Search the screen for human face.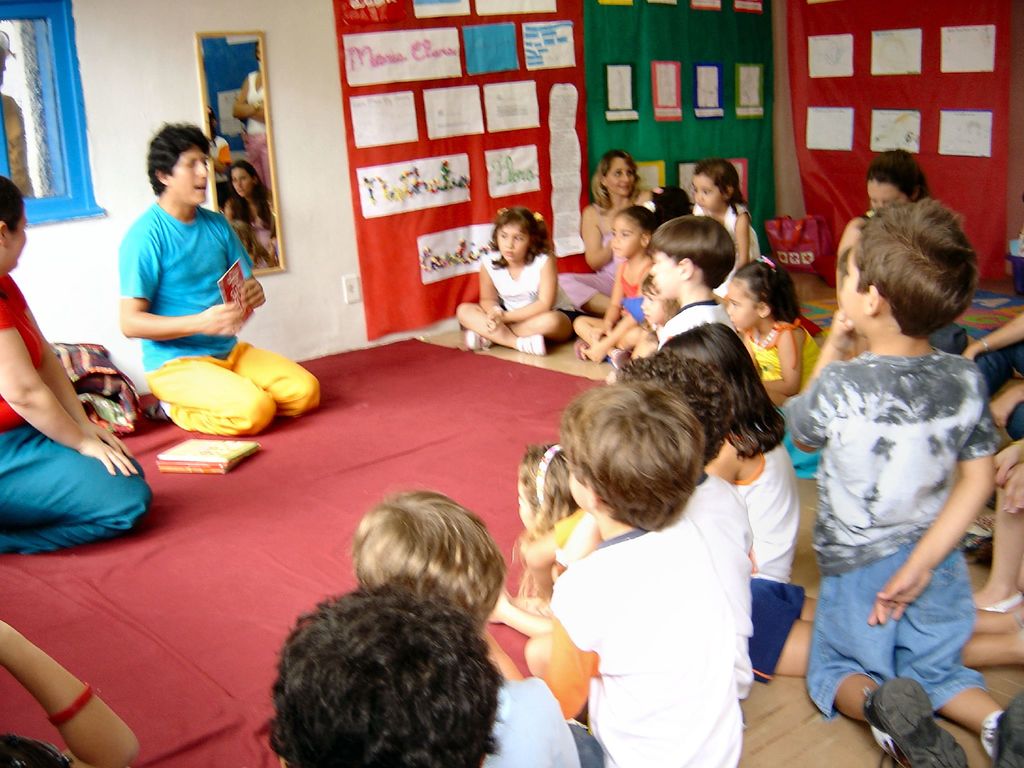
Found at BBox(612, 218, 643, 260).
